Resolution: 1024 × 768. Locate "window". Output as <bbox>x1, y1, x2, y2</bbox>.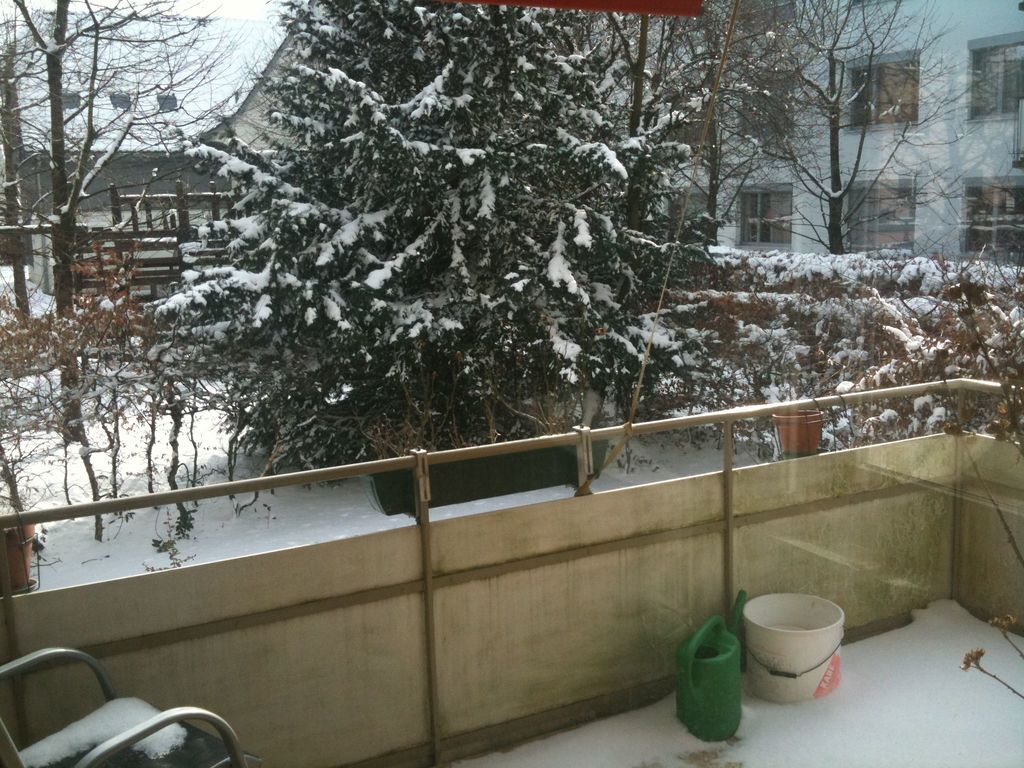
<bbox>957, 23, 1023, 118</bbox>.
